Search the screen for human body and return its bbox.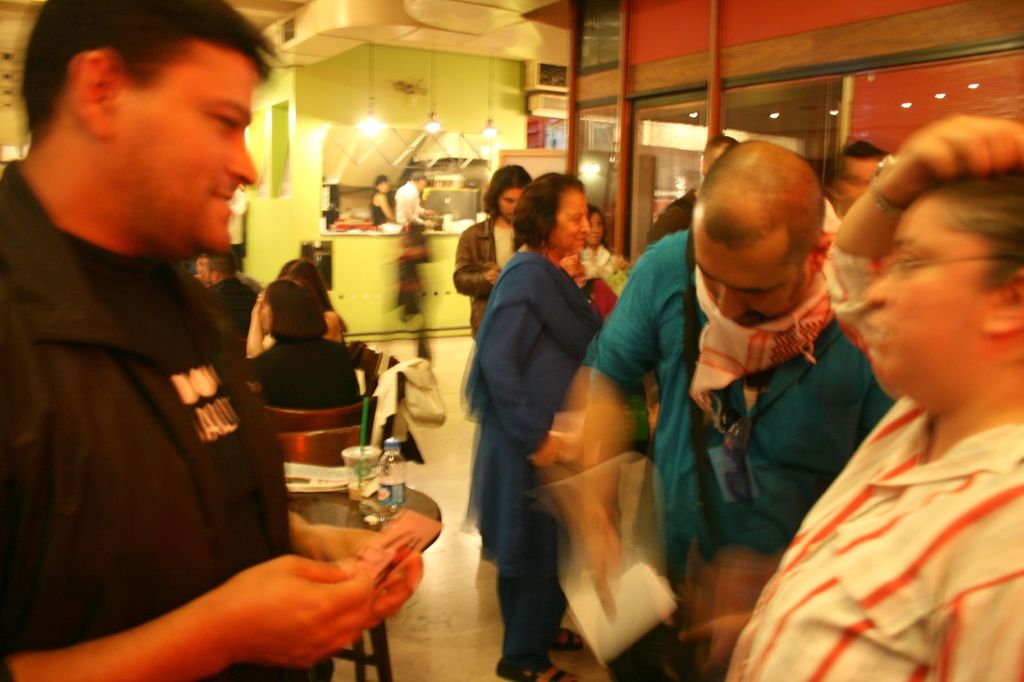
Found: {"left": 250, "top": 335, "right": 366, "bottom": 419}.
